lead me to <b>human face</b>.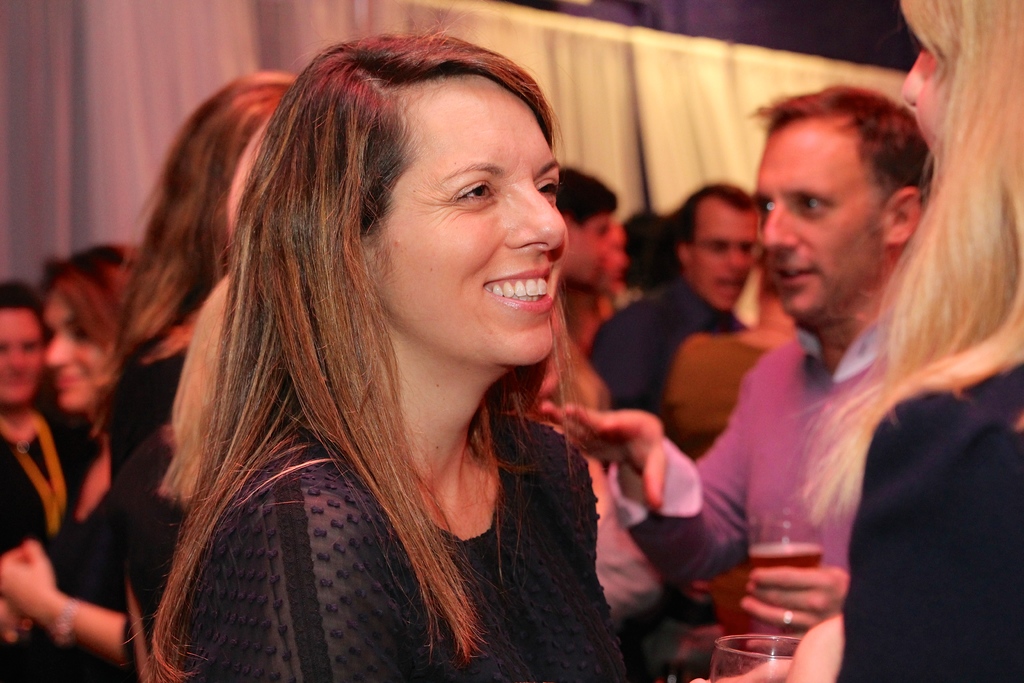
Lead to <box>696,209,751,309</box>.
